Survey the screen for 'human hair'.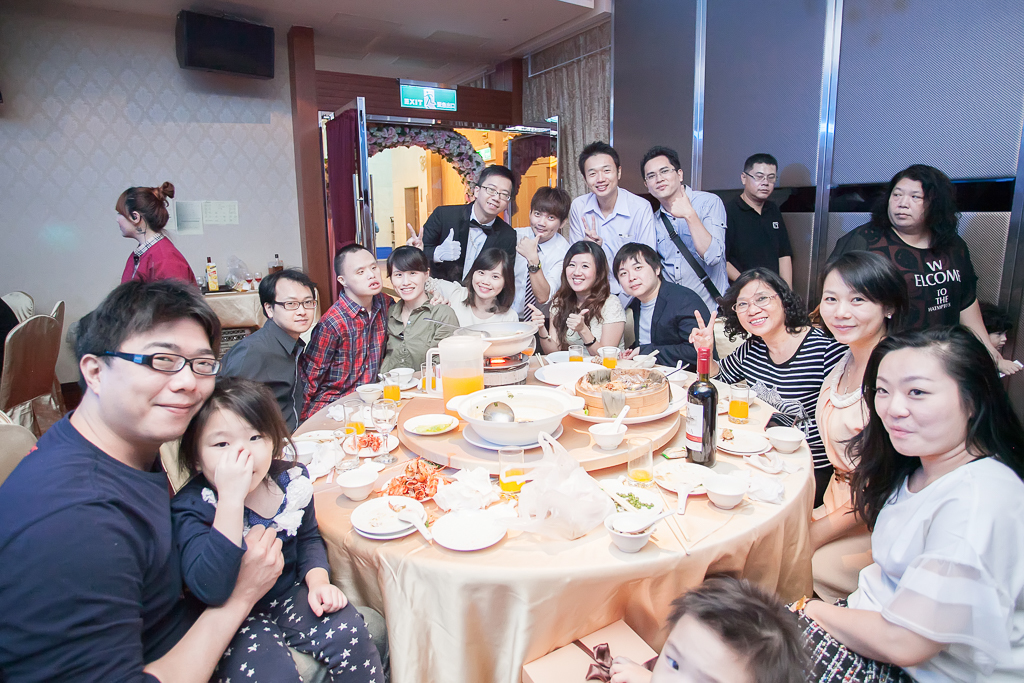
Survey found: 383 244 430 287.
